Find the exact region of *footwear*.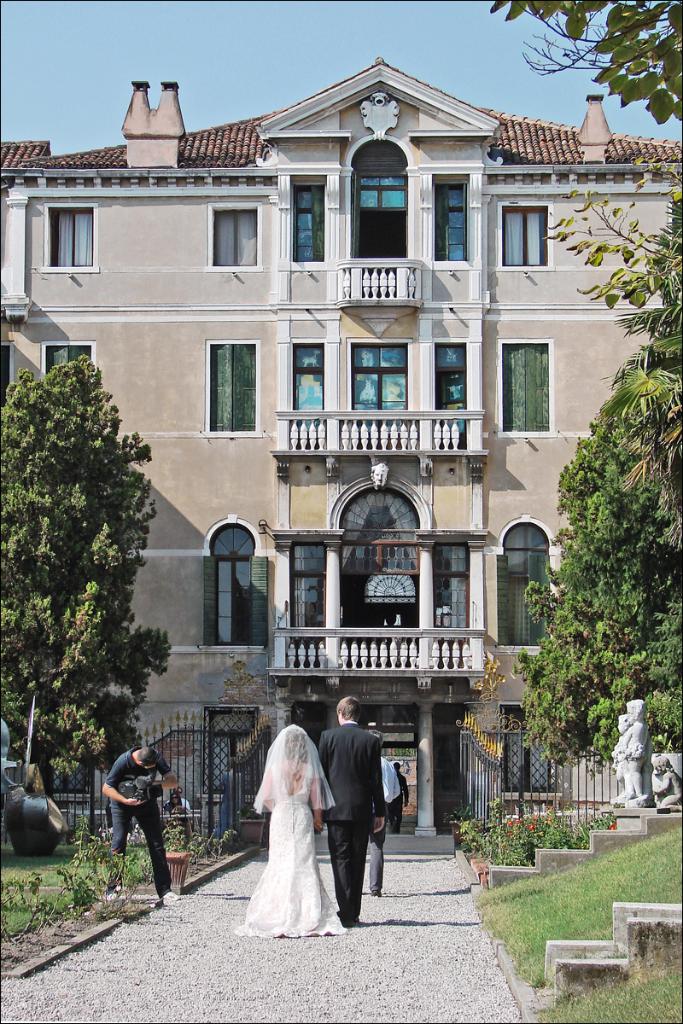
Exact region: locate(156, 887, 183, 905).
